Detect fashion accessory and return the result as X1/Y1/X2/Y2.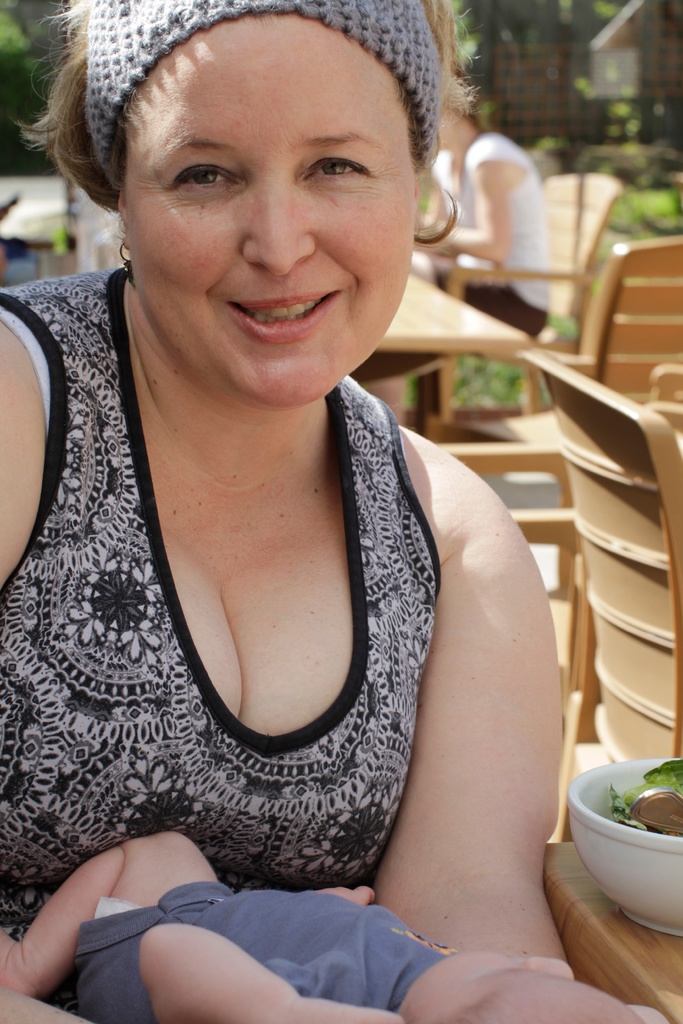
113/244/135/285.
